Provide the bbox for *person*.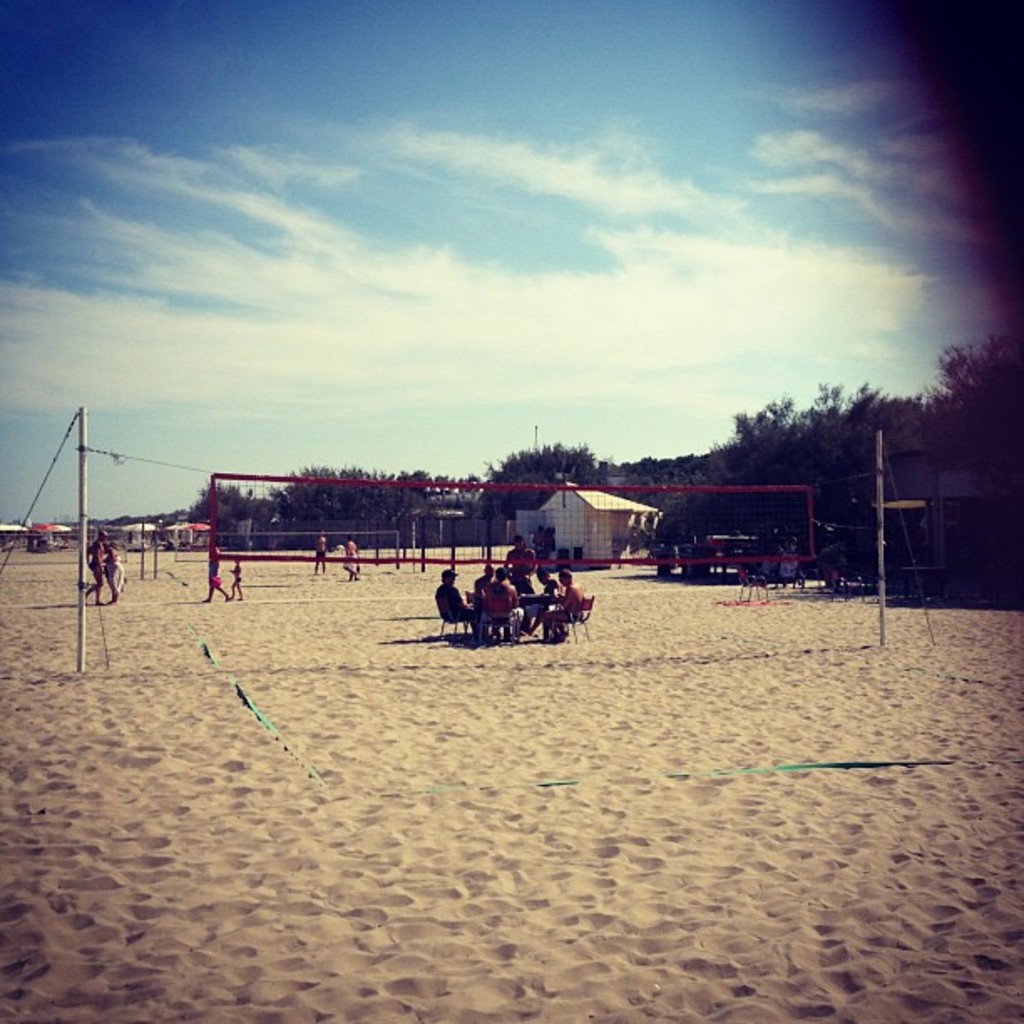
468 557 497 587.
